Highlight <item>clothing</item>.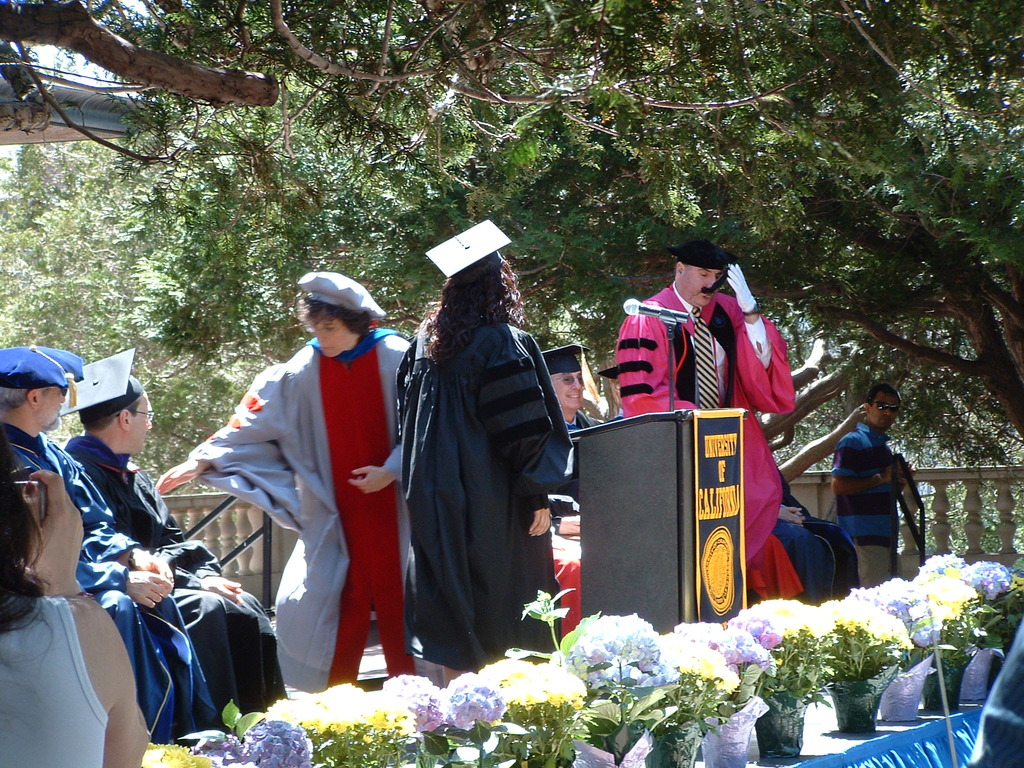
Highlighted region: x1=396, y1=316, x2=550, y2=657.
